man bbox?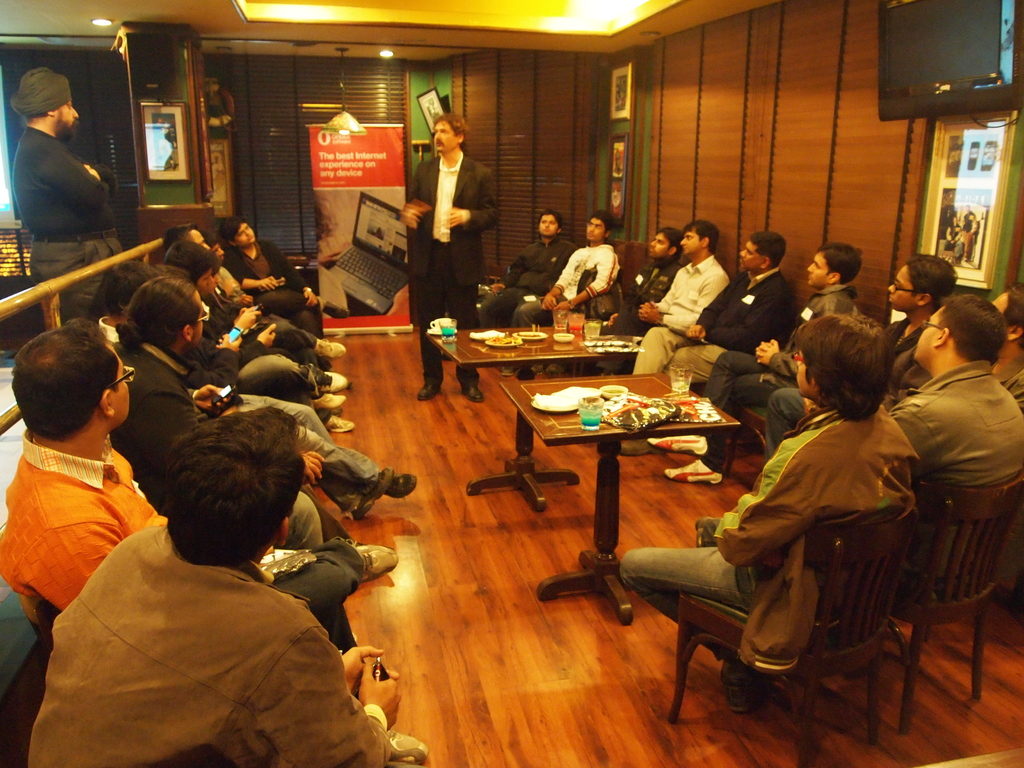
[x1=10, y1=66, x2=123, y2=321]
